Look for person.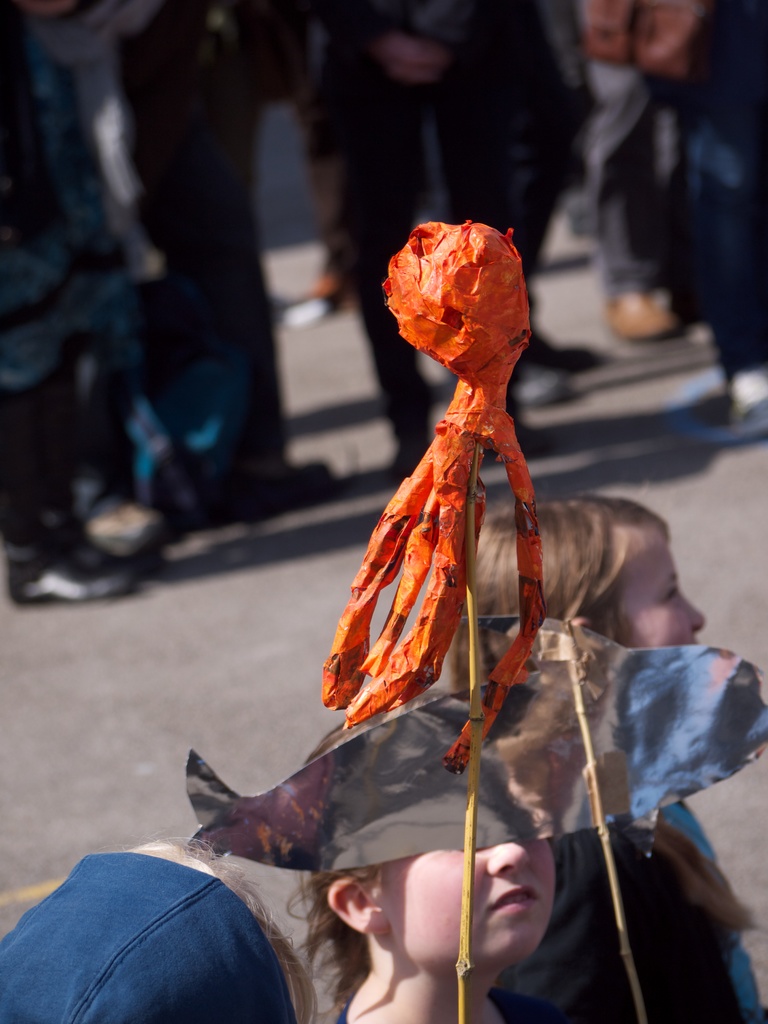
Found: <box>442,488,767,1023</box>.
